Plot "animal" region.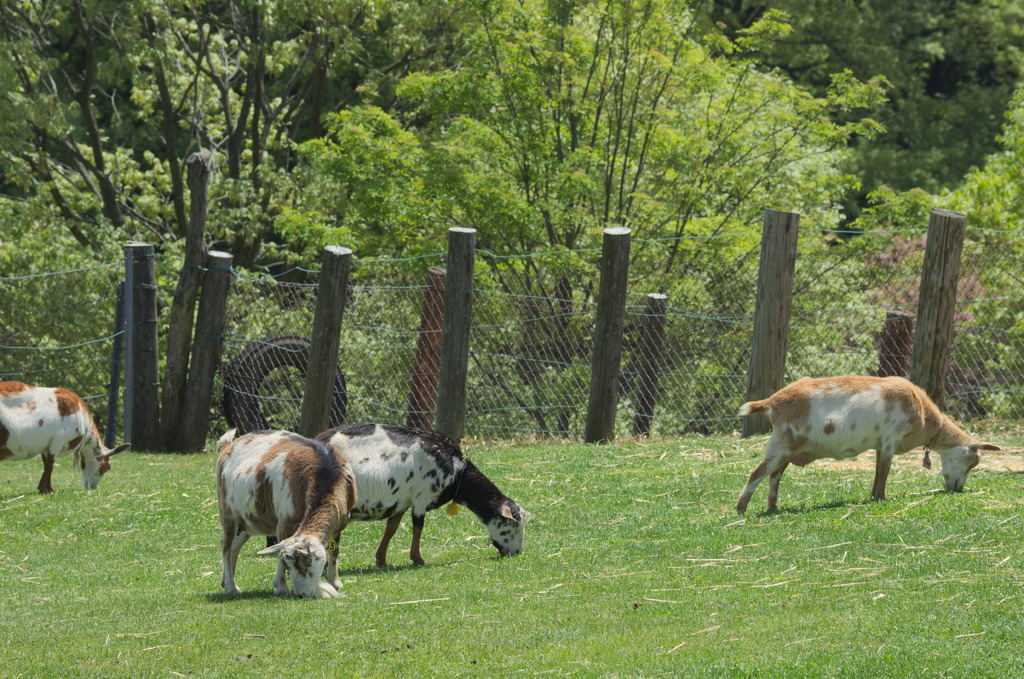
Plotted at {"x1": 0, "y1": 379, "x2": 126, "y2": 498}.
